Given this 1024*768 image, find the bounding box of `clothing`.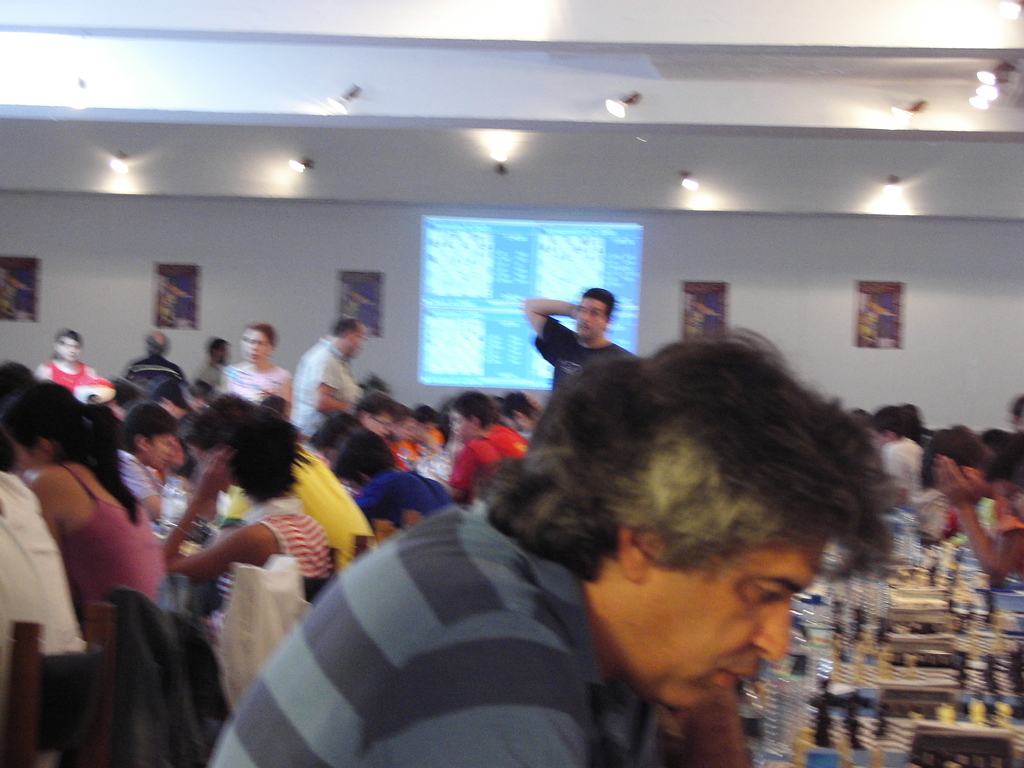
BBox(49, 362, 91, 394).
